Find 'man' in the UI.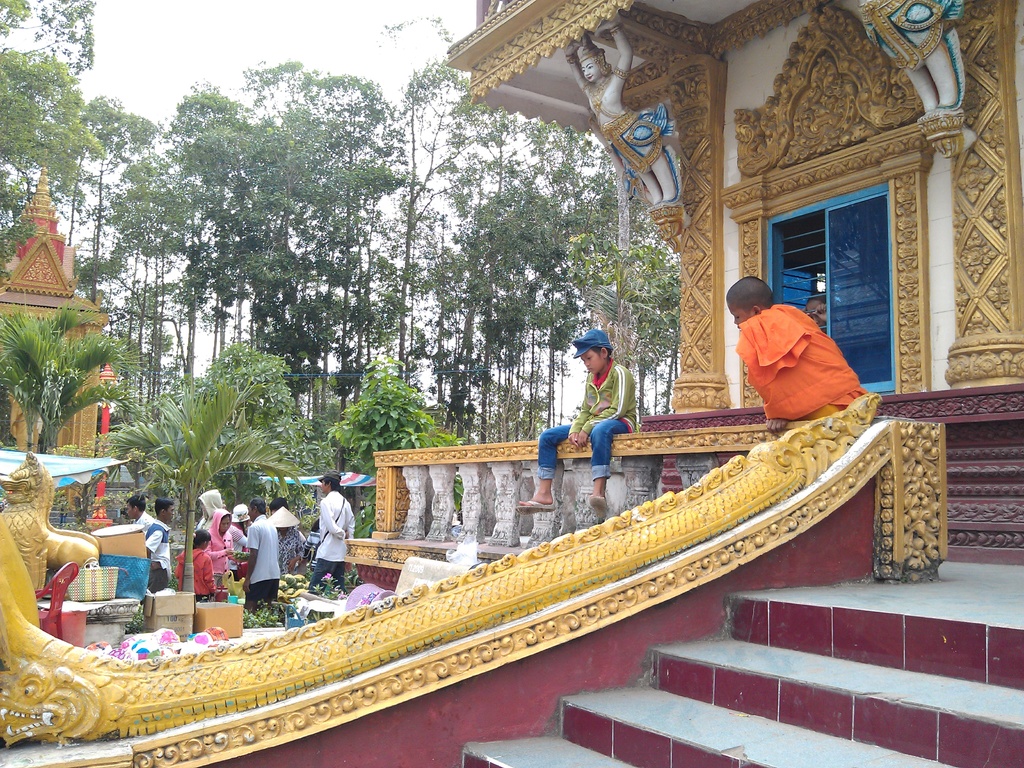
UI element at x1=728 y1=269 x2=870 y2=439.
